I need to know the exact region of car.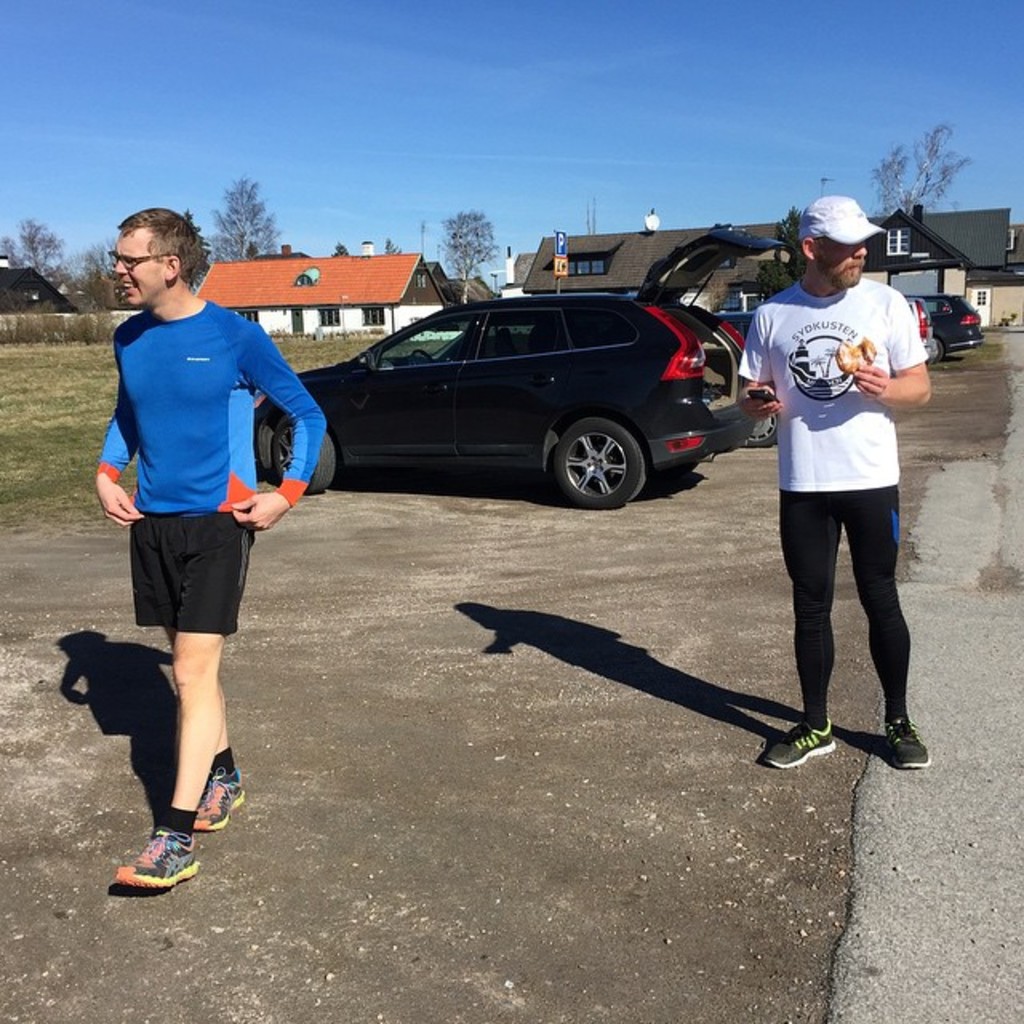
Region: x1=254, y1=222, x2=805, y2=509.
